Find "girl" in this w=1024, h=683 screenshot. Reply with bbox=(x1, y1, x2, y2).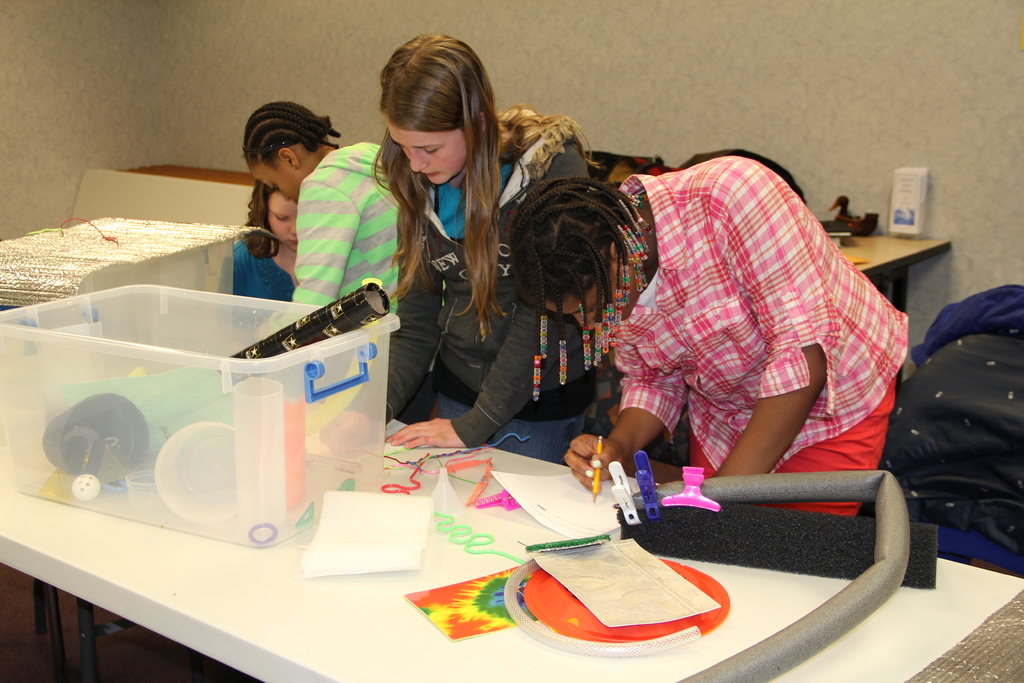
bbox=(241, 103, 440, 427).
